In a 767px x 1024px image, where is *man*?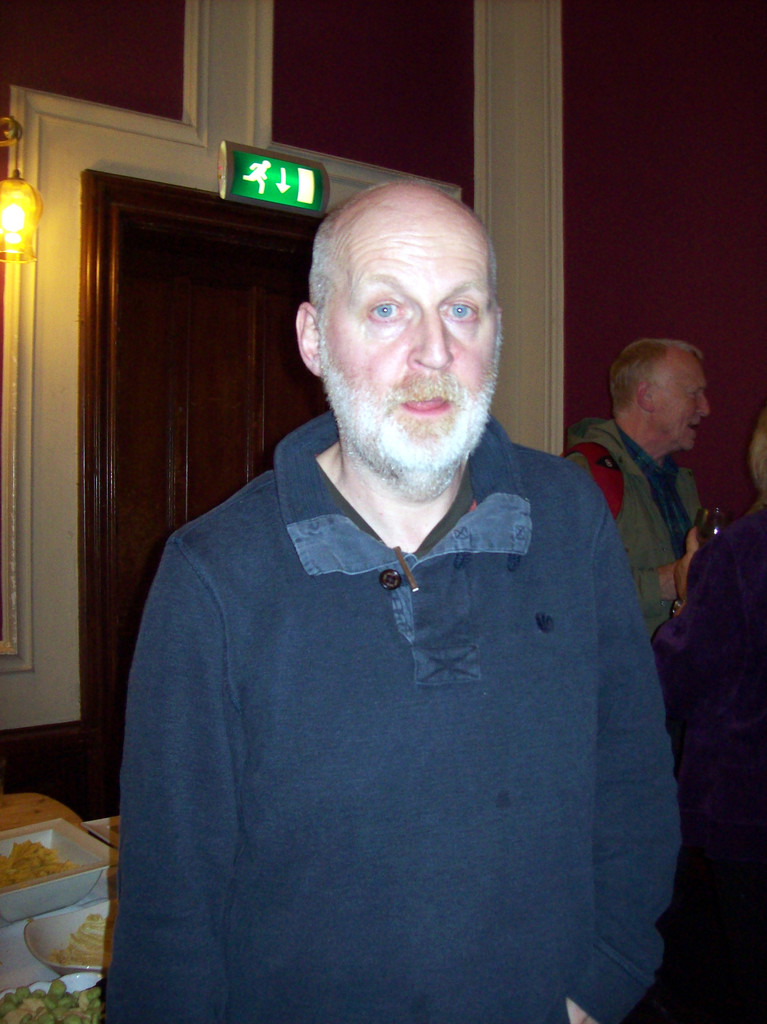
[658, 417, 766, 1023].
